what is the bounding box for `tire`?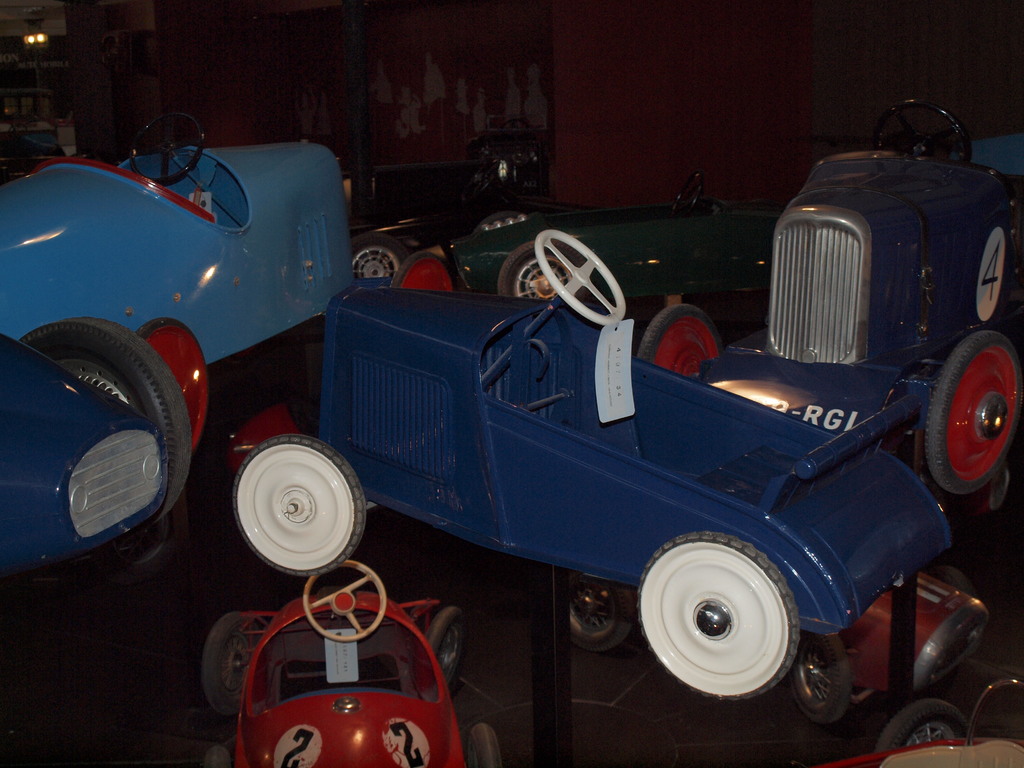
crop(567, 585, 649, 658).
